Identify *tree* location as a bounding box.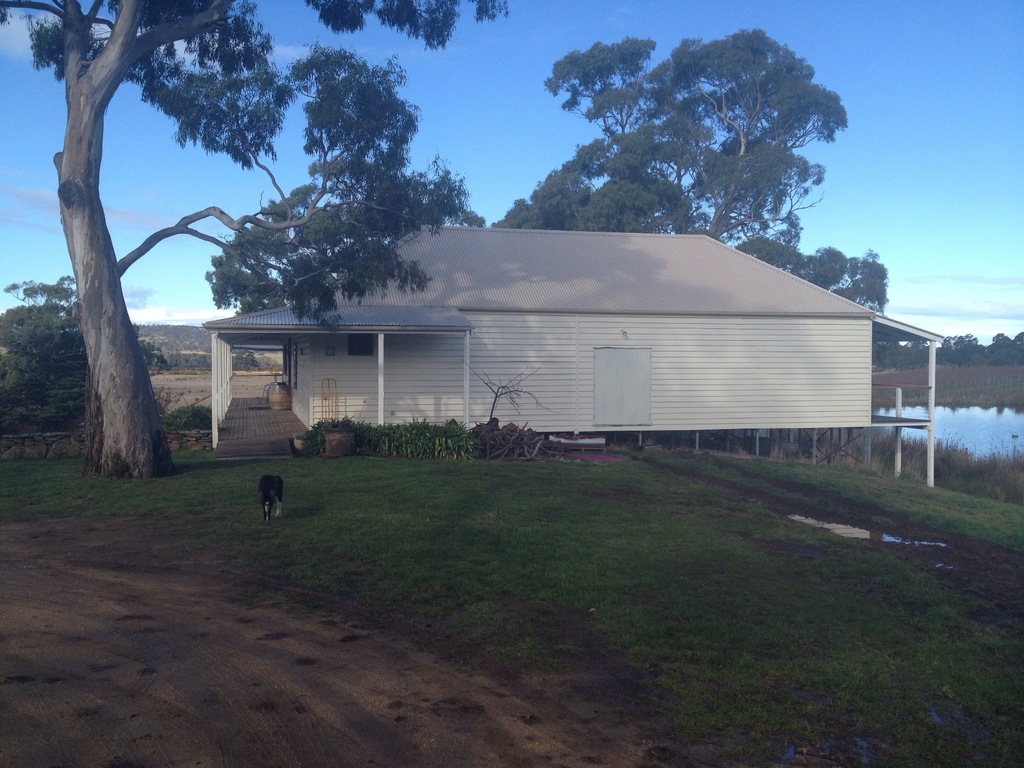
x1=983, y1=330, x2=1023, y2=359.
